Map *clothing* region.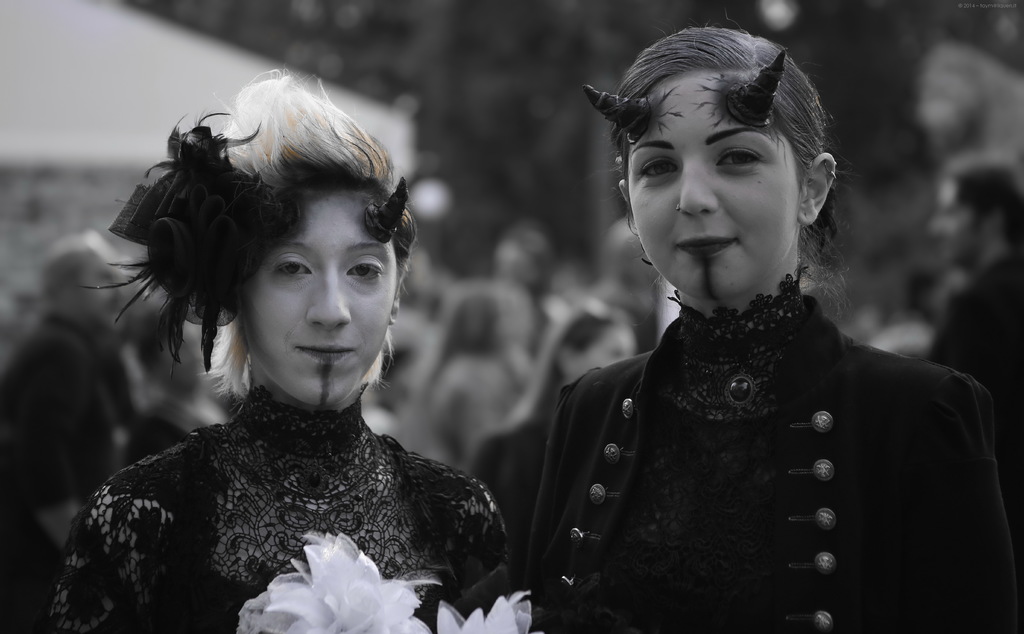
Mapped to 929,241,1023,560.
